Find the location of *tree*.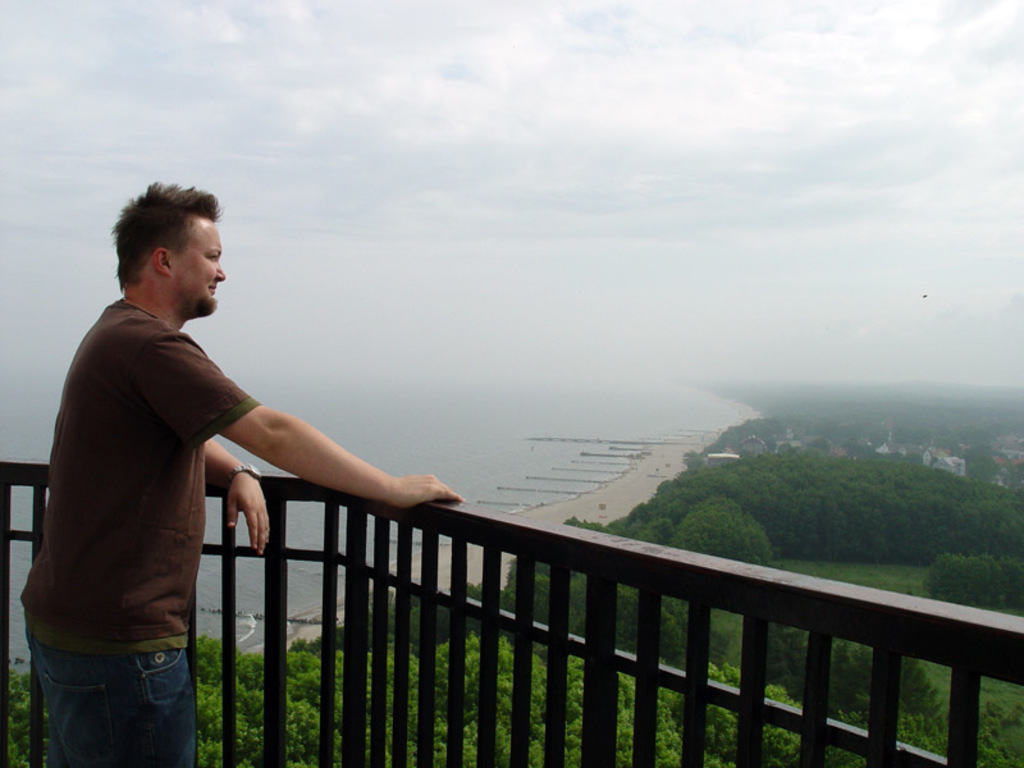
Location: 829:643:874:705.
